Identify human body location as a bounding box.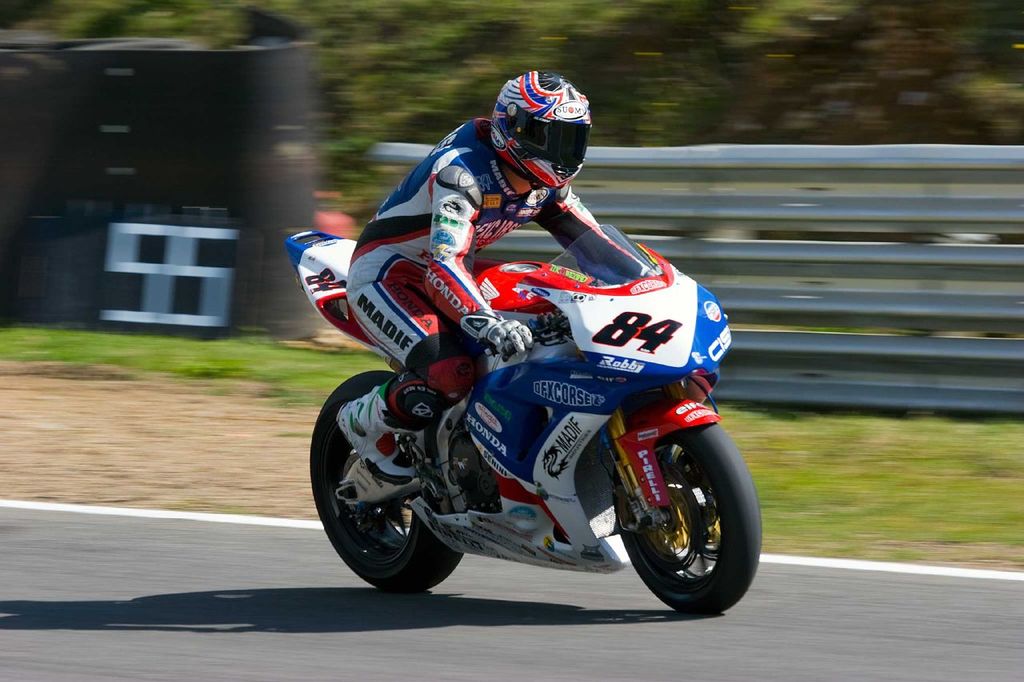
locate(341, 66, 643, 463).
